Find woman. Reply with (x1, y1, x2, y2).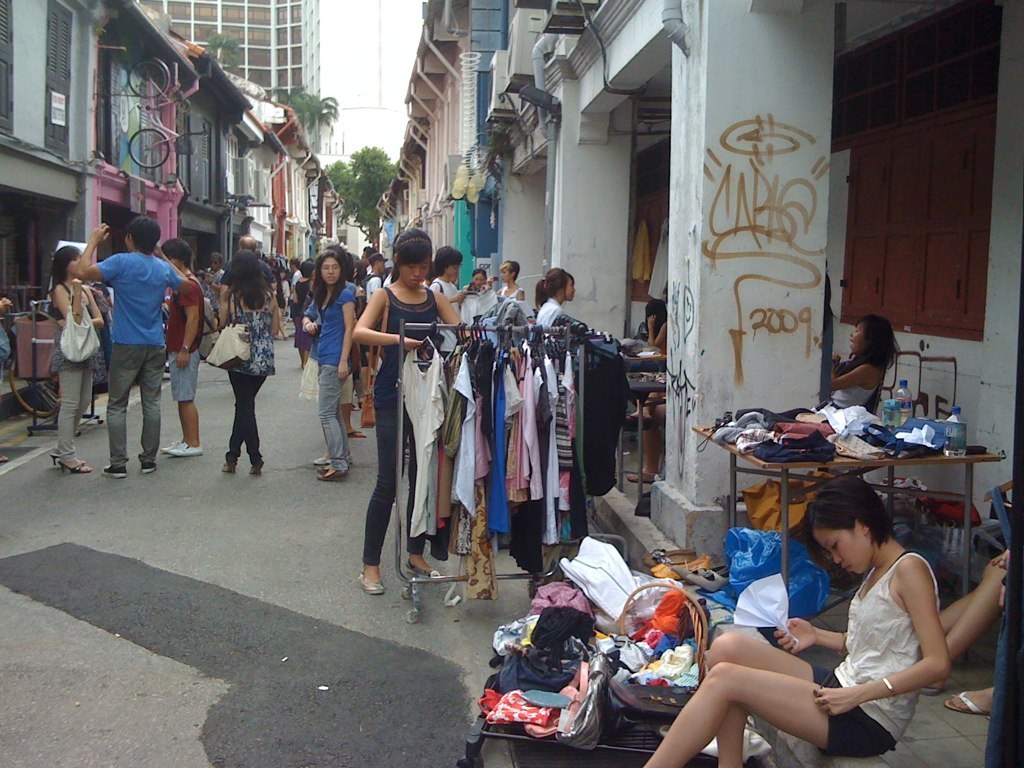
(724, 469, 968, 756).
